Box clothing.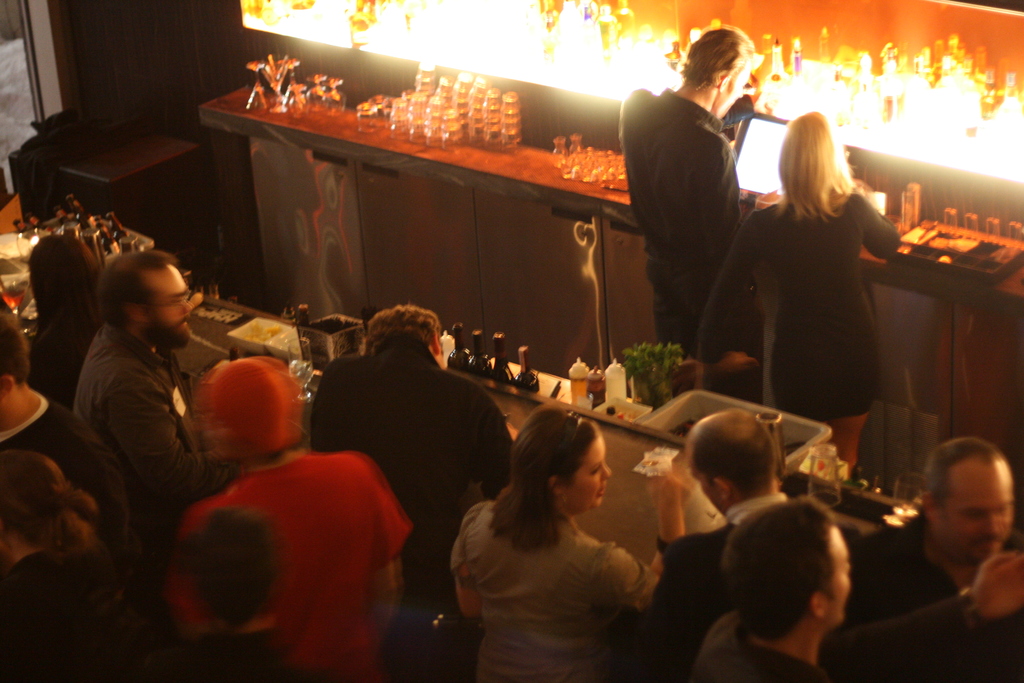
(left=698, top=192, right=895, bottom=406).
